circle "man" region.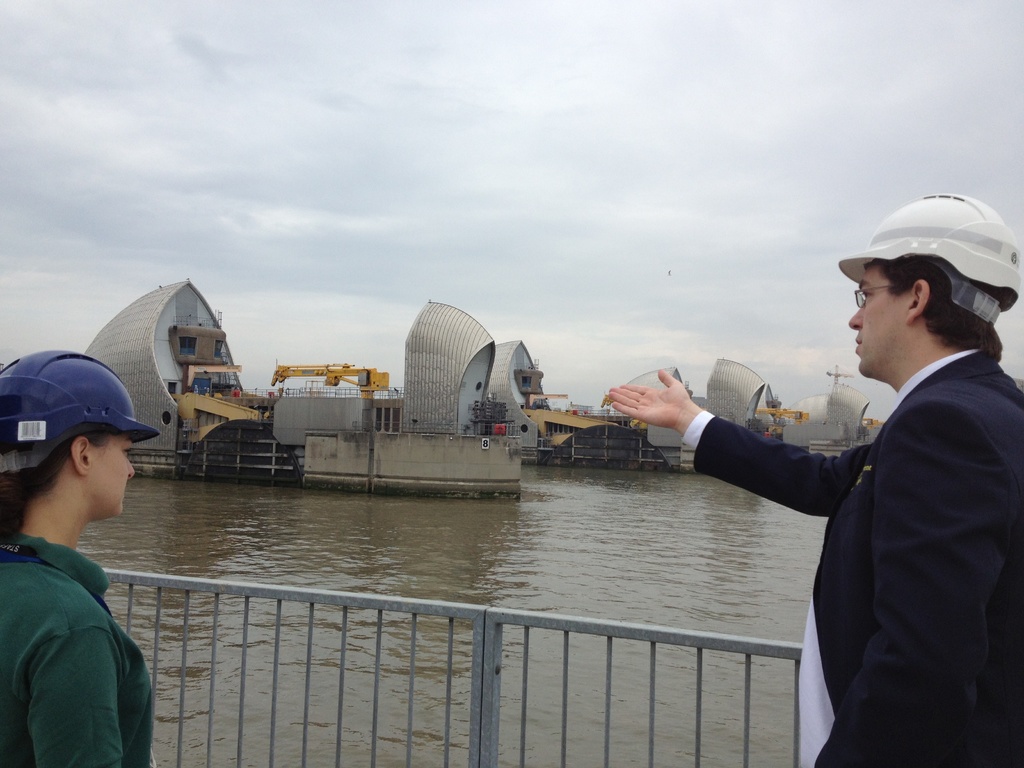
Region: {"x1": 718, "y1": 200, "x2": 1014, "y2": 755}.
